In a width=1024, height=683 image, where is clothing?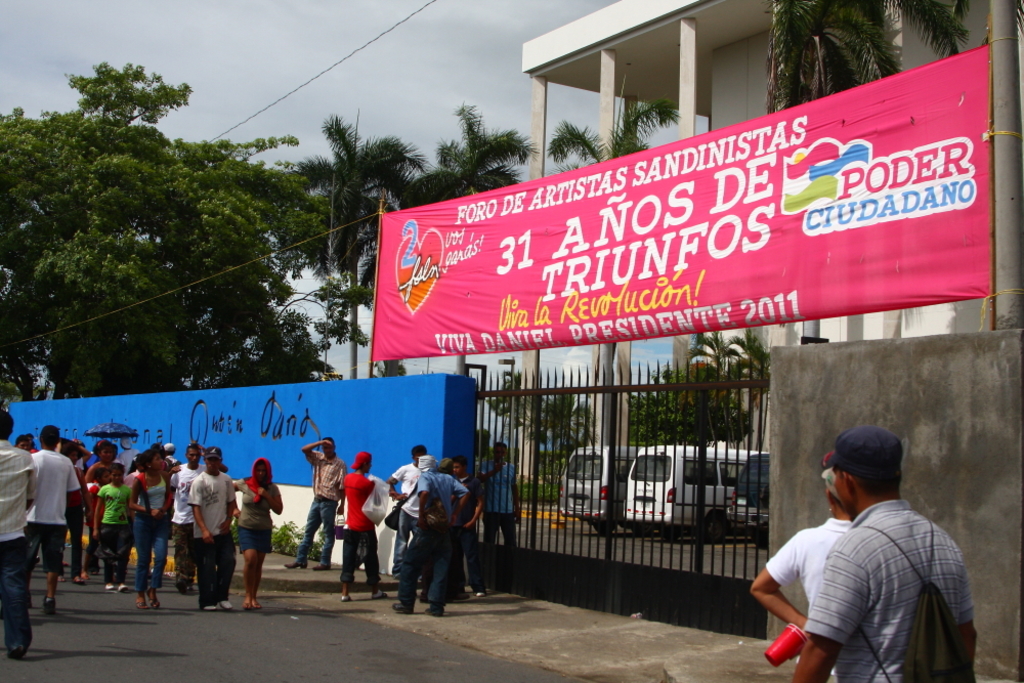
(x1=298, y1=452, x2=342, y2=557).
